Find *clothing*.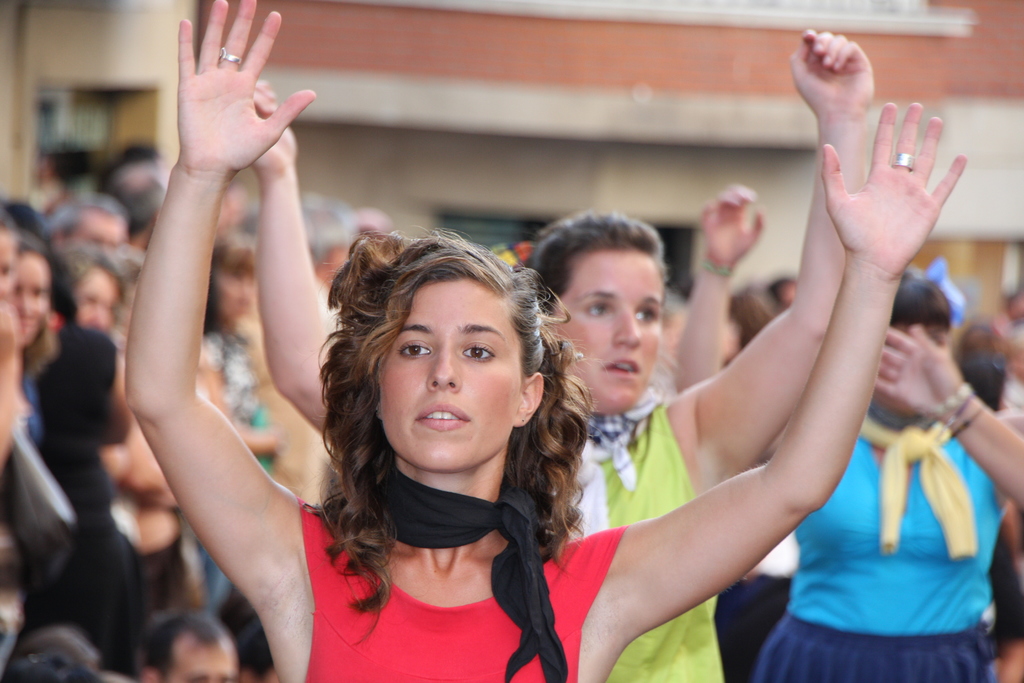
[x1=765, y1=400, x2=1005, y2=678].
